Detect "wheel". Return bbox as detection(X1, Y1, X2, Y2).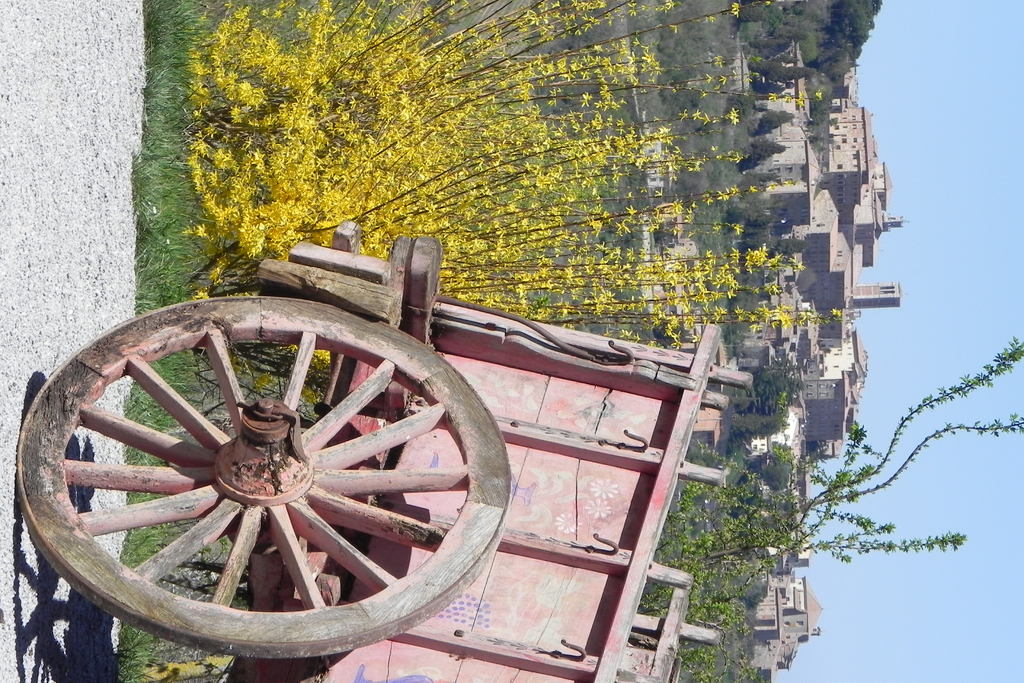
detection(44, 320, 491, 650).
